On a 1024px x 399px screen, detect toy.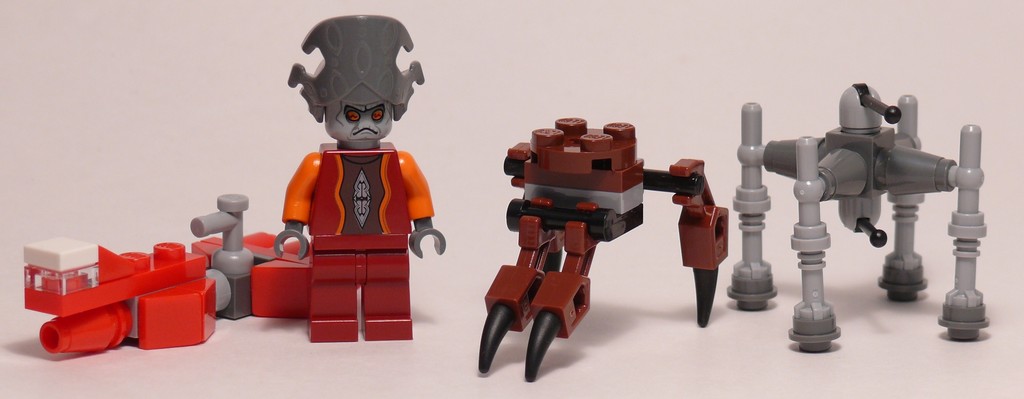
<region>477, 114, 729, 386</region>.
